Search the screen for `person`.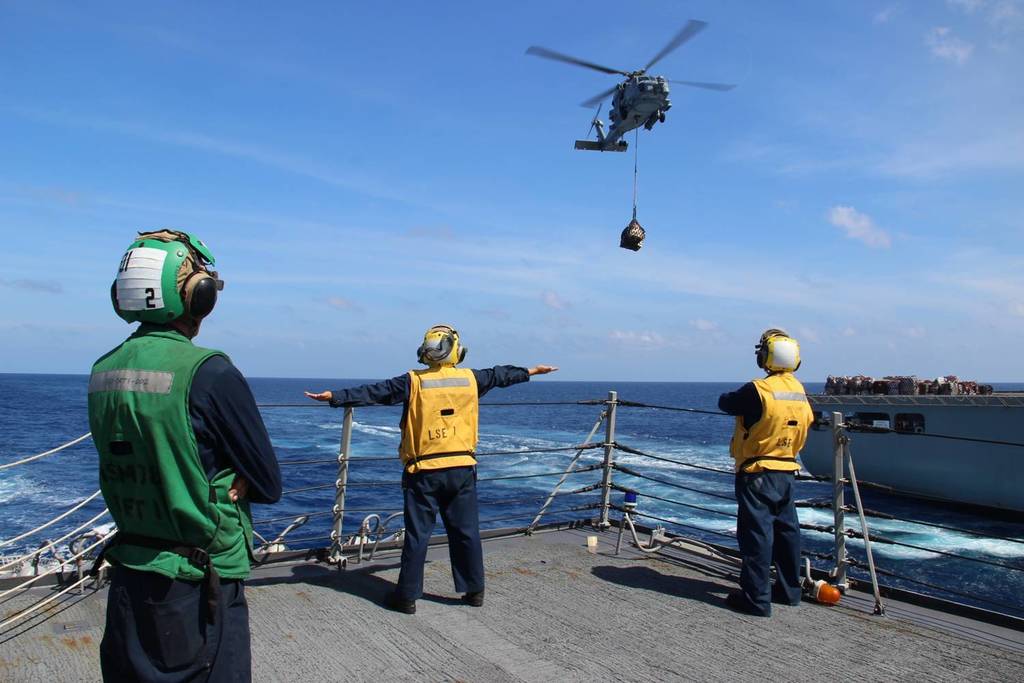
Found at <box>87,228,282,682</box>.
